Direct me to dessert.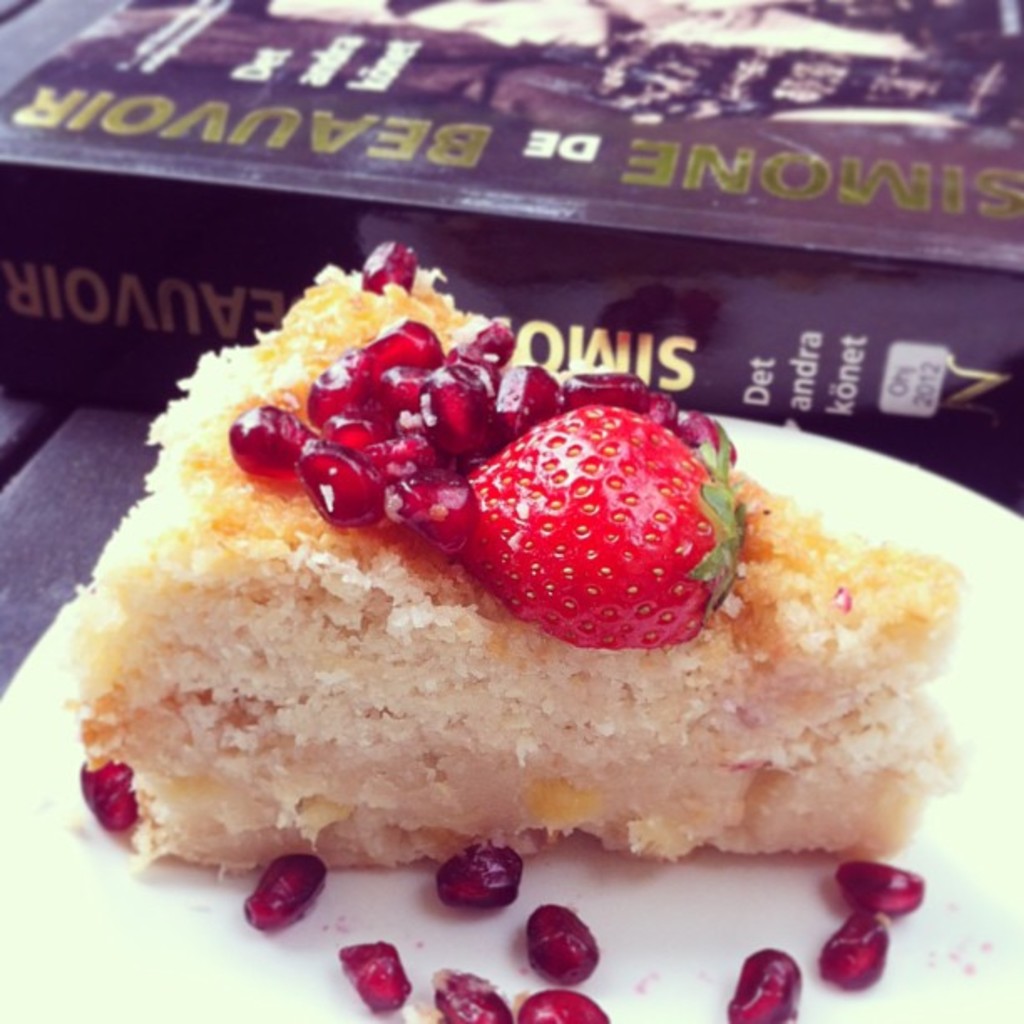
Direction: select_region(84, 236, 952, 872).
